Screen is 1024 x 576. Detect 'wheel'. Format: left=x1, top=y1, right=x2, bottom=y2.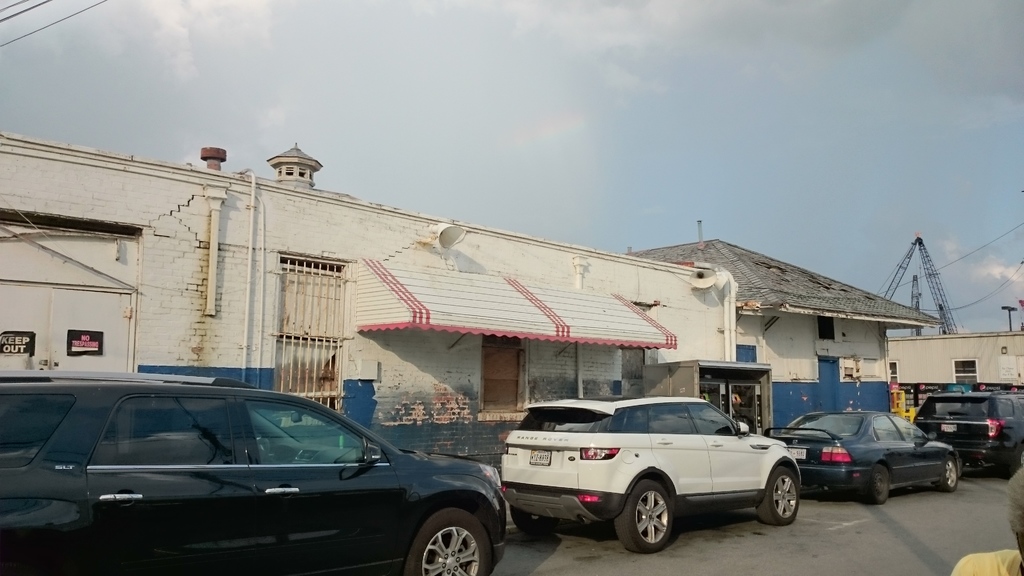
left=405, top=509, right=493, bottom=575.
